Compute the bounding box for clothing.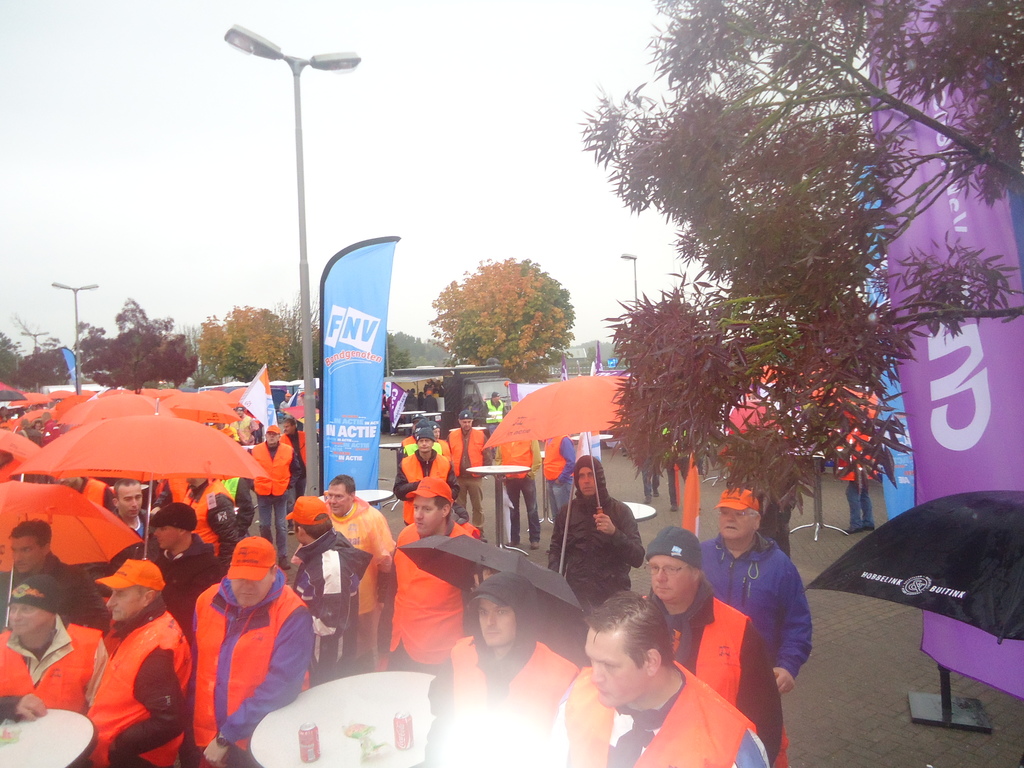
495:437:533:545.
